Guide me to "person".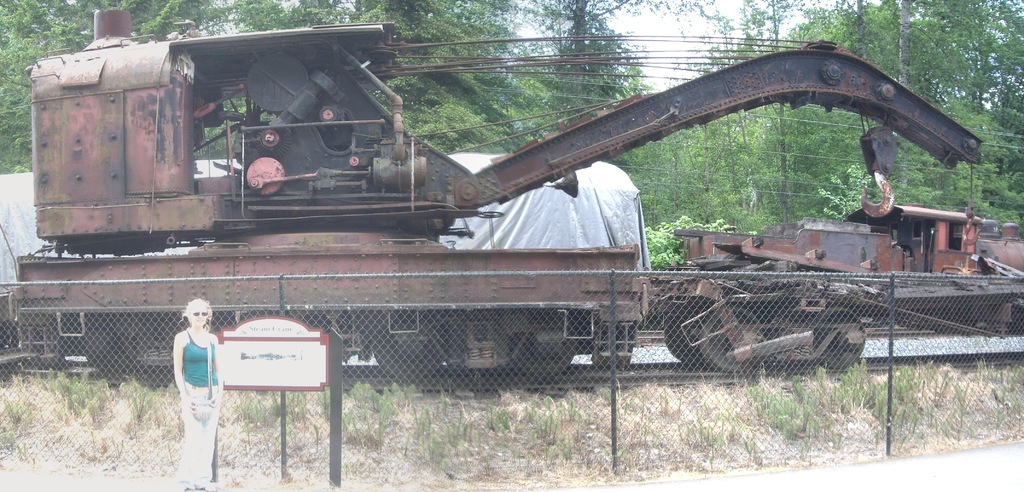
Guidance: 163,274,220,475.
